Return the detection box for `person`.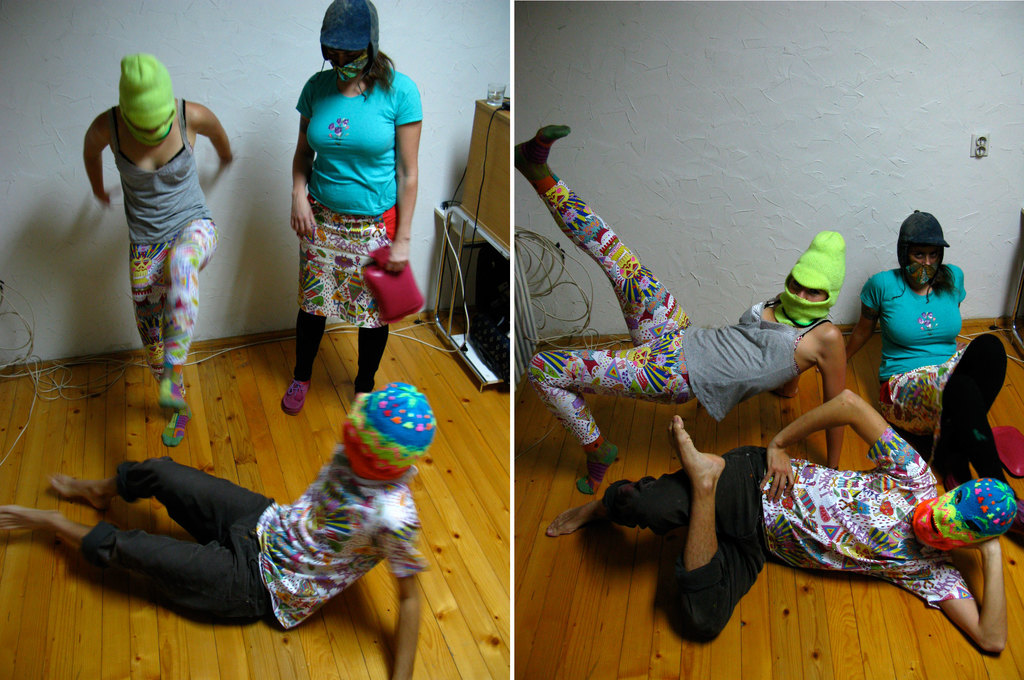
546, 387, 1016, 657.
